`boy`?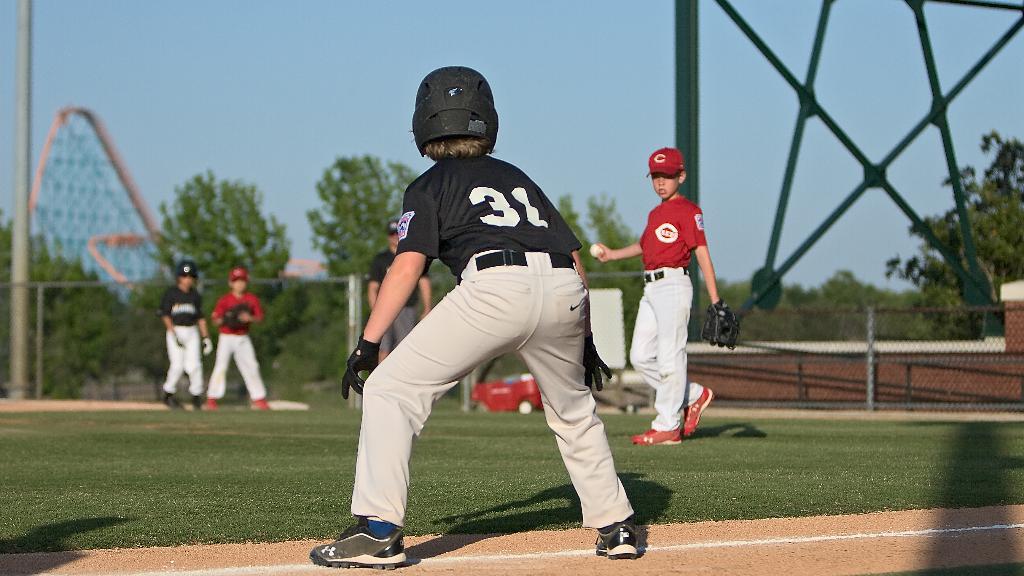
(left=310, top=66, right=639, bottom=566)
